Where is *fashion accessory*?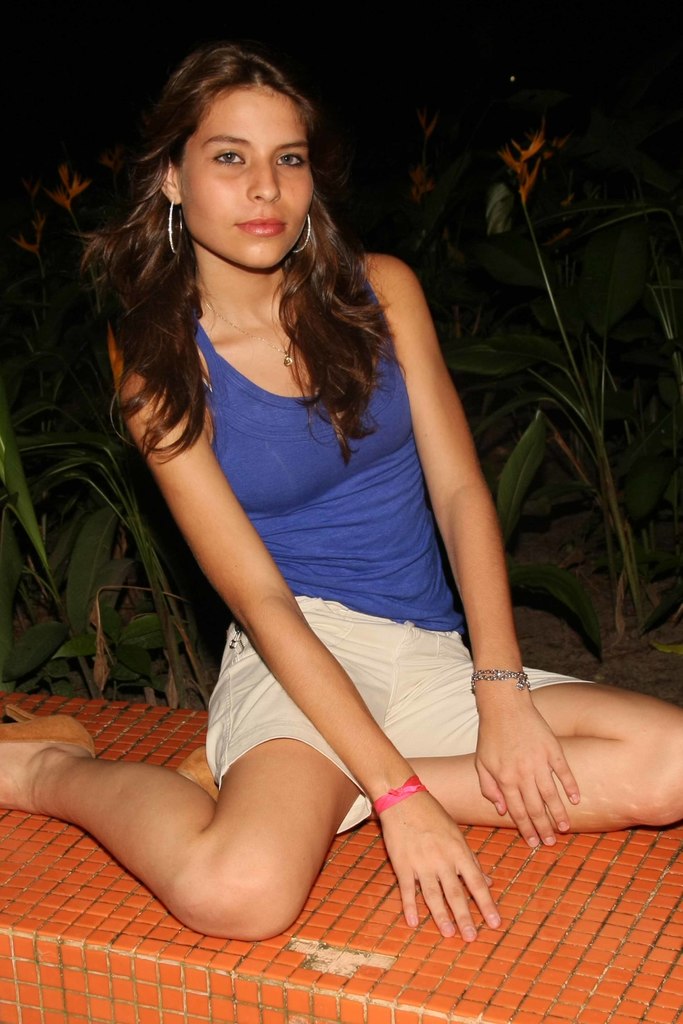
293:209:311:251.
